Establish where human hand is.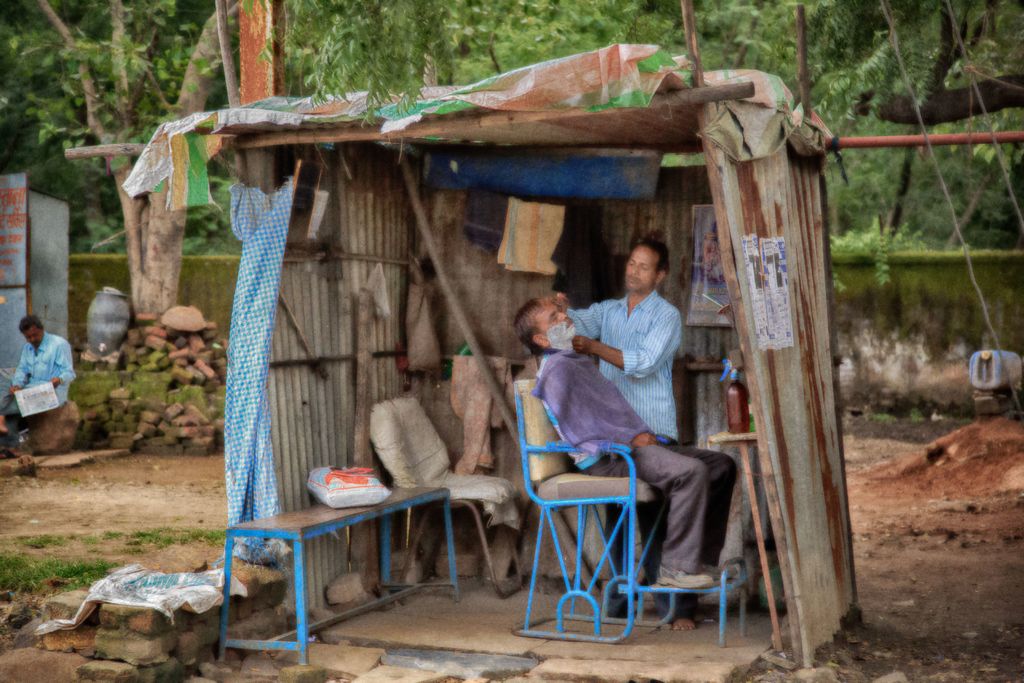
Established at bbox=[534, 293, 570, 311].
